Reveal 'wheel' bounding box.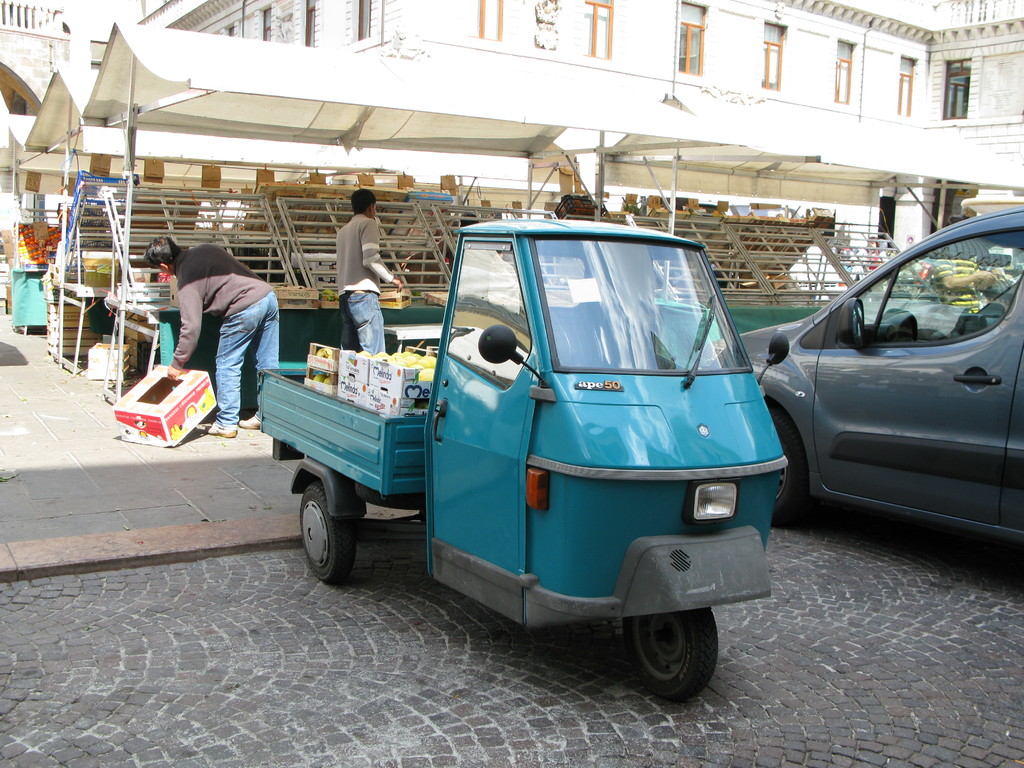
Revealed: 769,402,800,522.
